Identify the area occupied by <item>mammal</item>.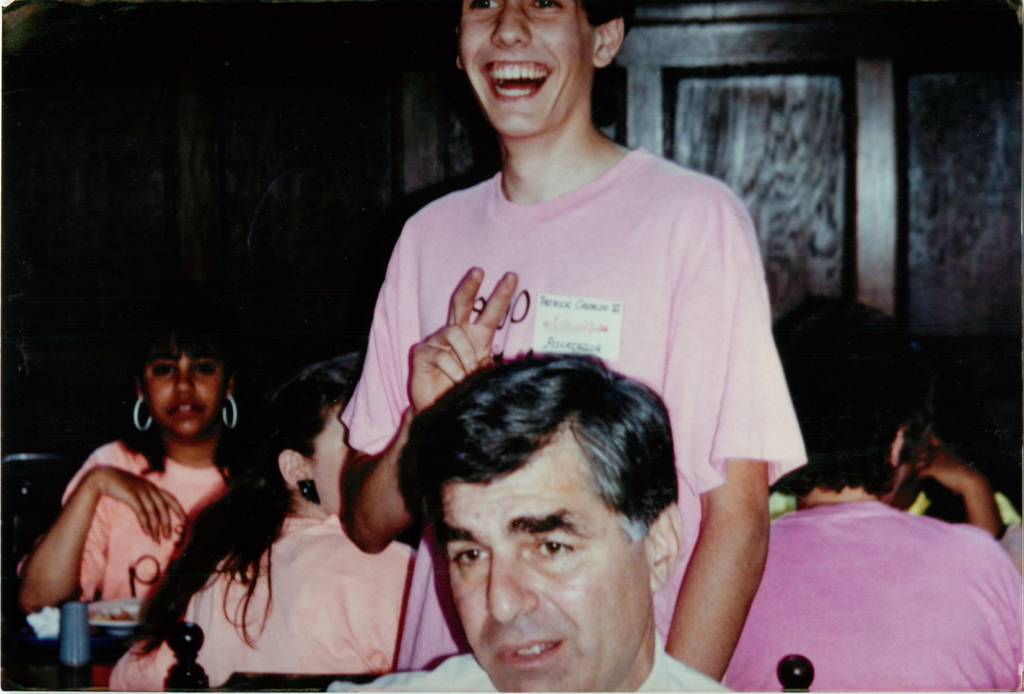
Area: left=328, top=351, right=732, bottom=693.
